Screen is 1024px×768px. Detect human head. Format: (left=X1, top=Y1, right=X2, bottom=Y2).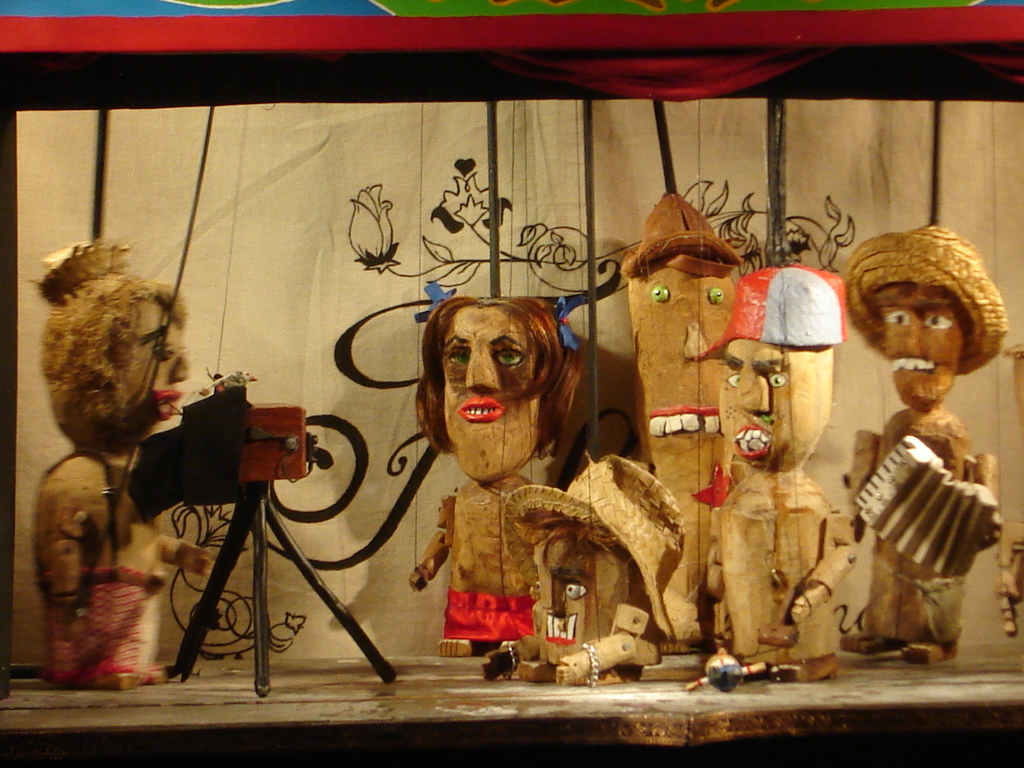
(left=868, top=284, right=963, bottom=409).
